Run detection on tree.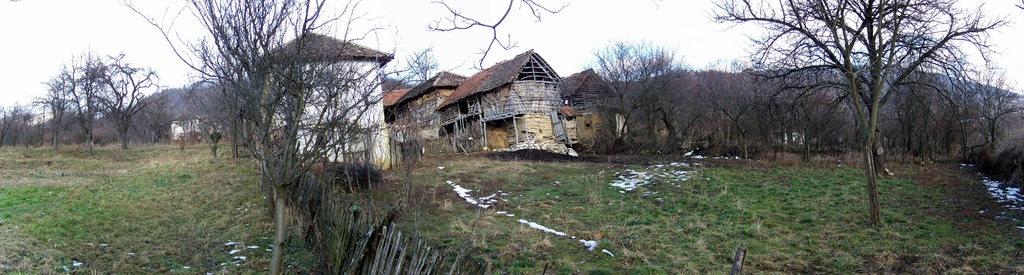
Result: [145, 0, 393, 230].
